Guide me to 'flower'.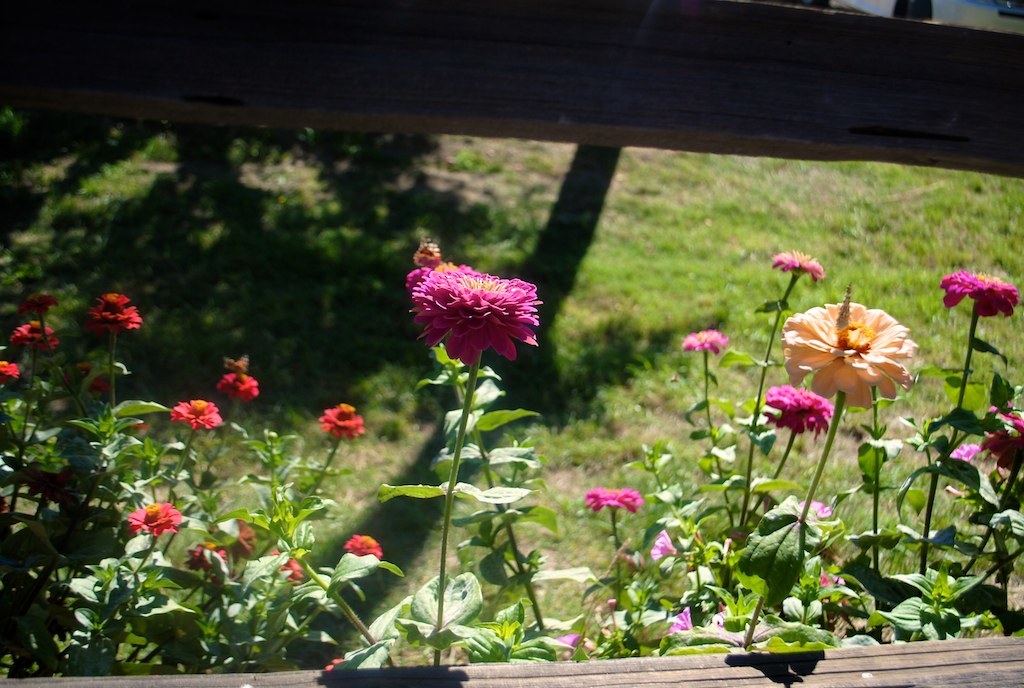
Guidance: (x1=976, y1=408, x2=1023, y2=476).
